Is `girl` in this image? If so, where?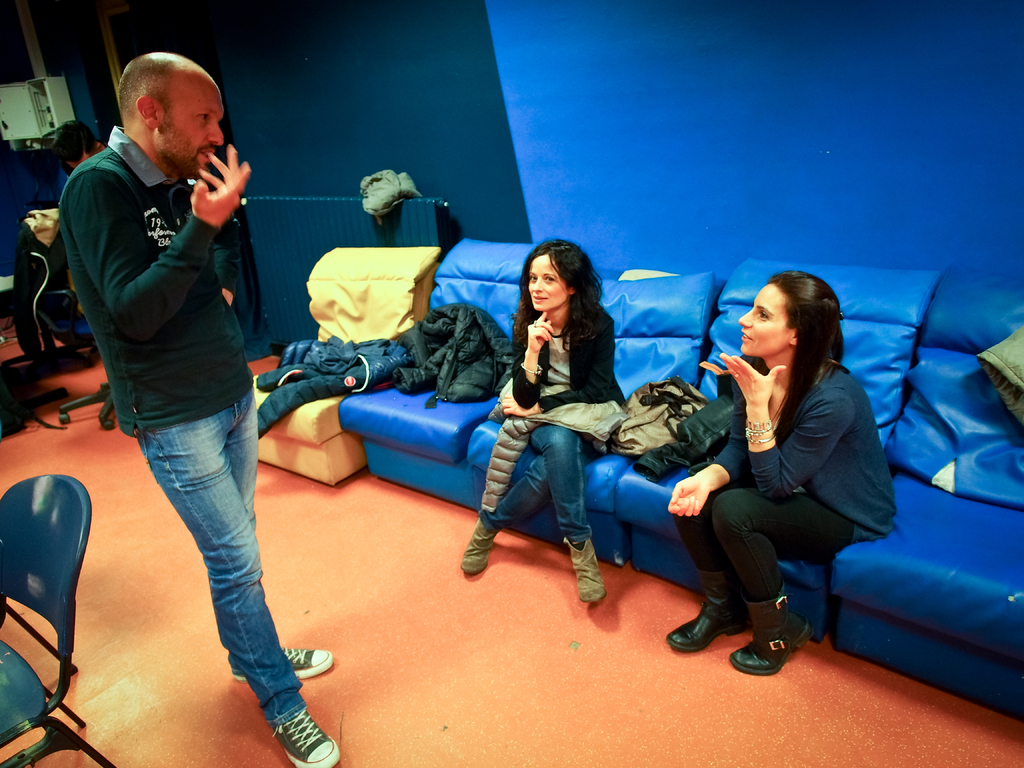
Yes, at select_region(456, 239, 627, 610).
